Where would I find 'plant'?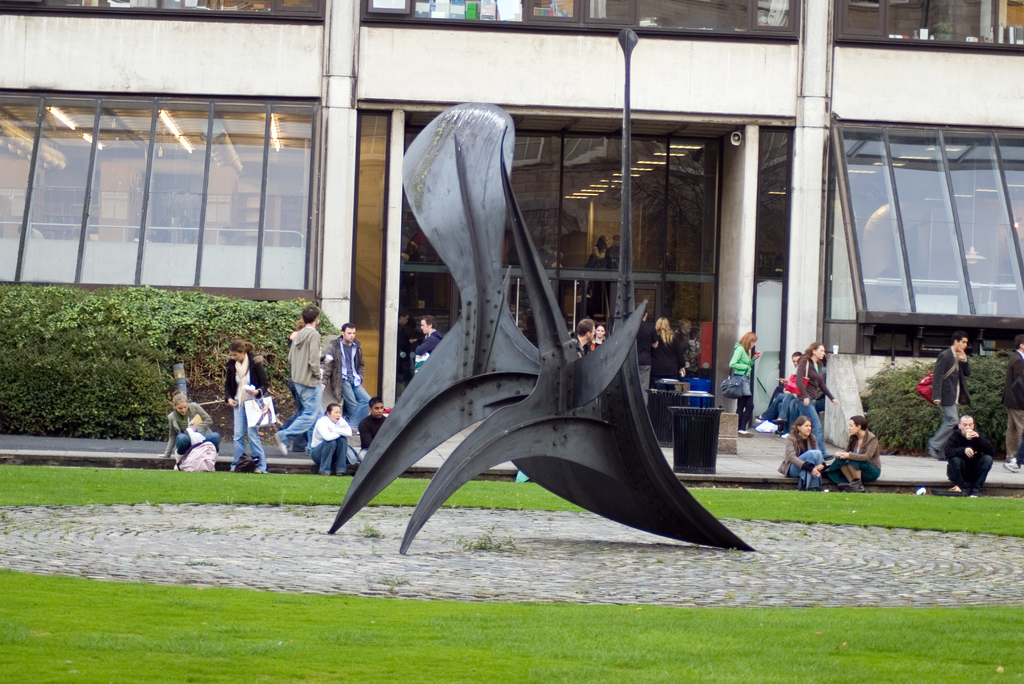
At pyautogui.locateOnScreen(357, 523, 382, 538).
